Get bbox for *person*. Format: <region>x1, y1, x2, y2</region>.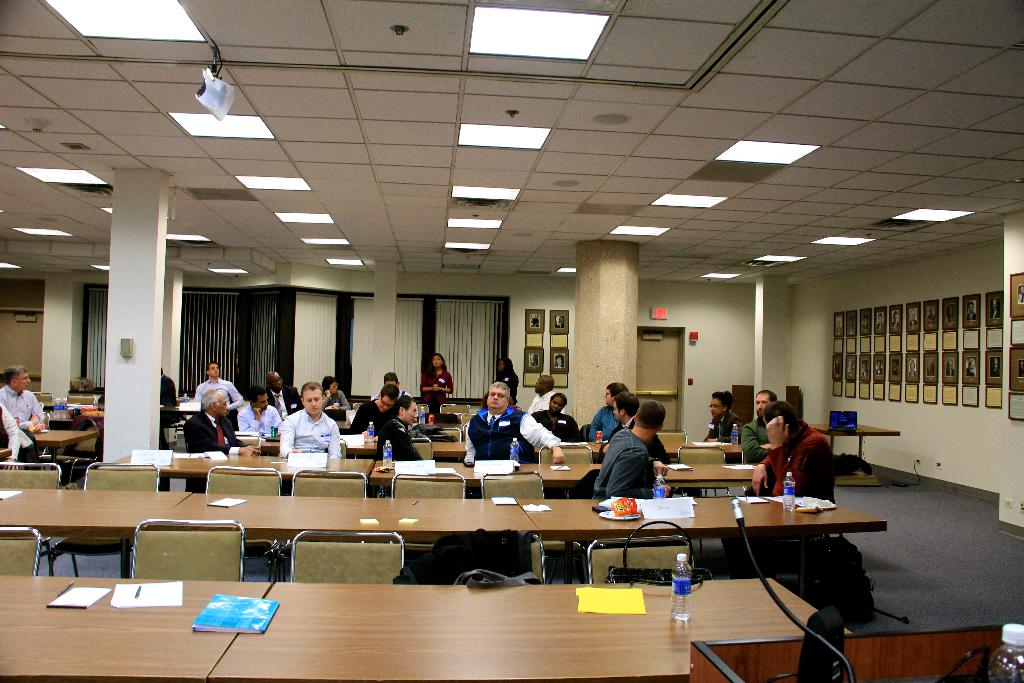
<region>532, 388, 580, 445</region>.
